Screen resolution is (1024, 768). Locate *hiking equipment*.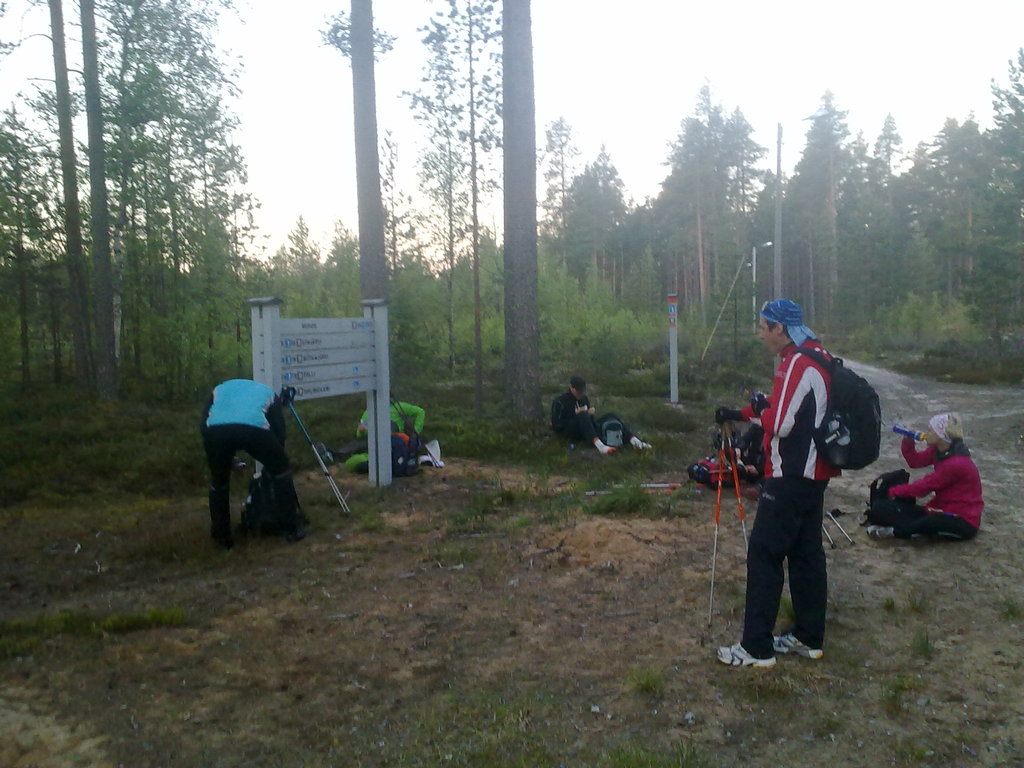
<region>582, 488, 705, 495</region>.
